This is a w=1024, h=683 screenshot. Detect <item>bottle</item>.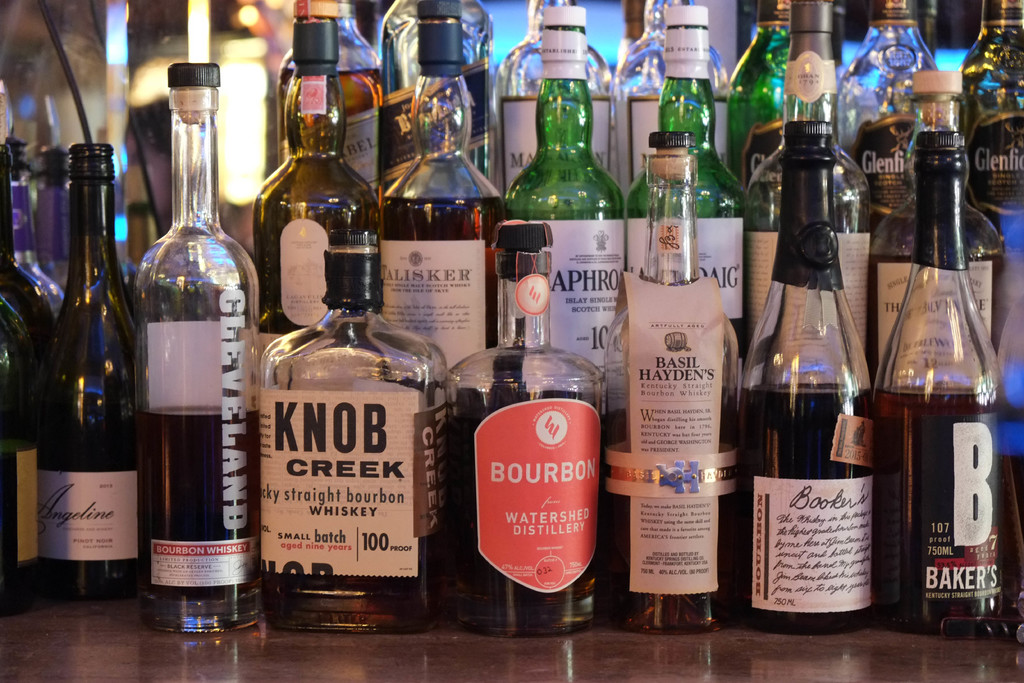
box(735, 117, 875, 636).
